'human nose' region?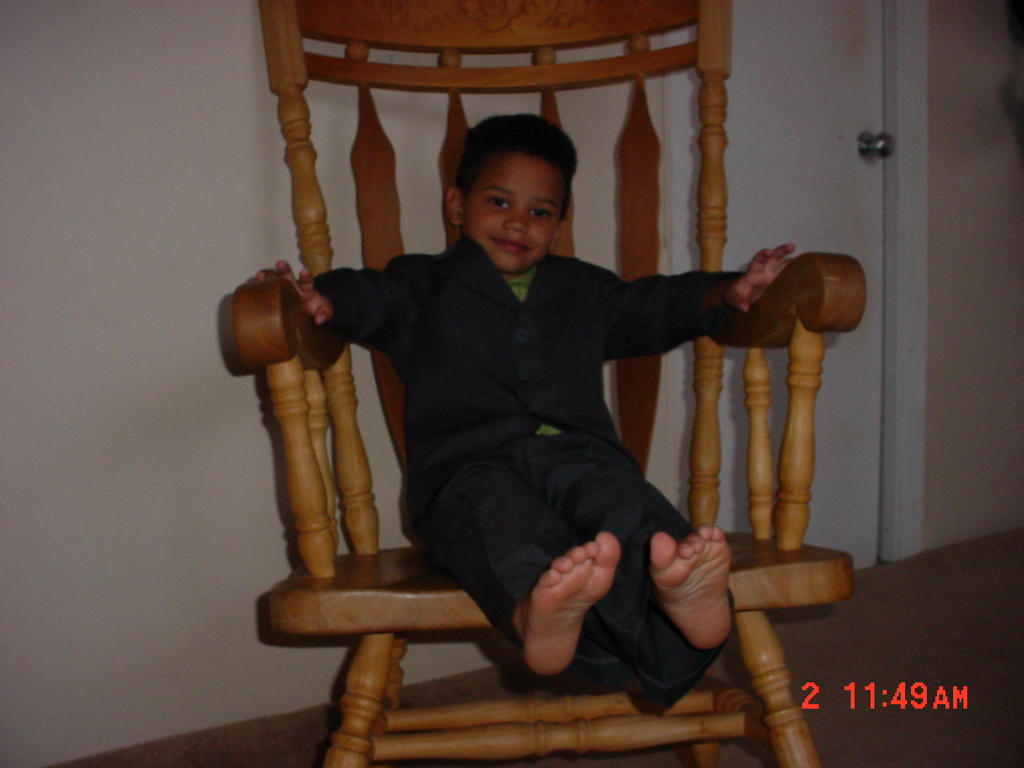
504,201,529,234
